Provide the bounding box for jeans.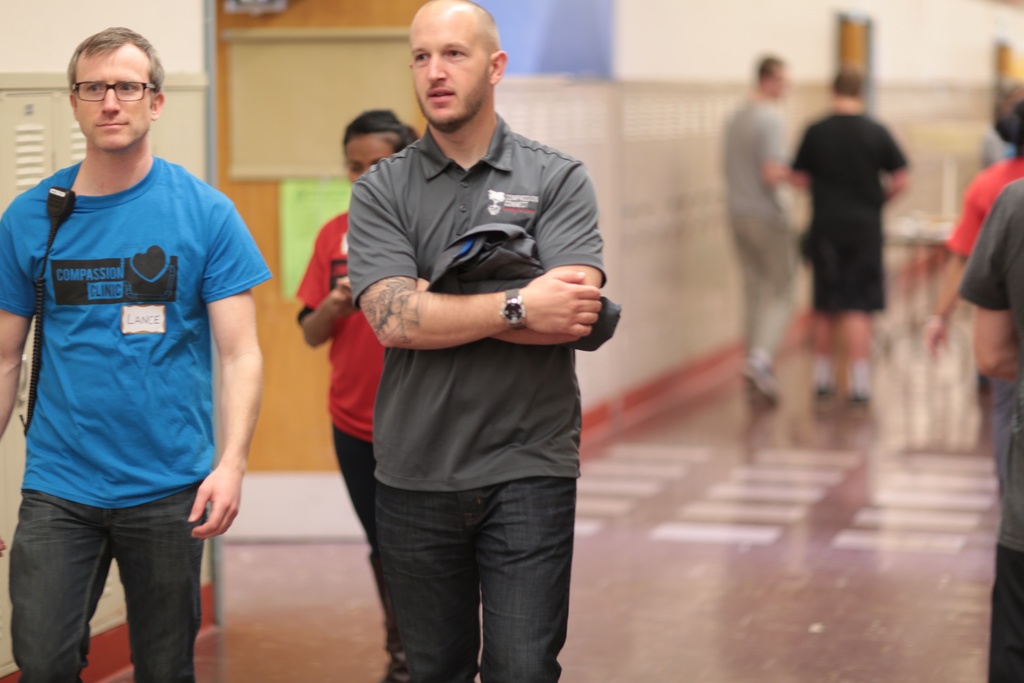
box(376, 484, 573, 682).
